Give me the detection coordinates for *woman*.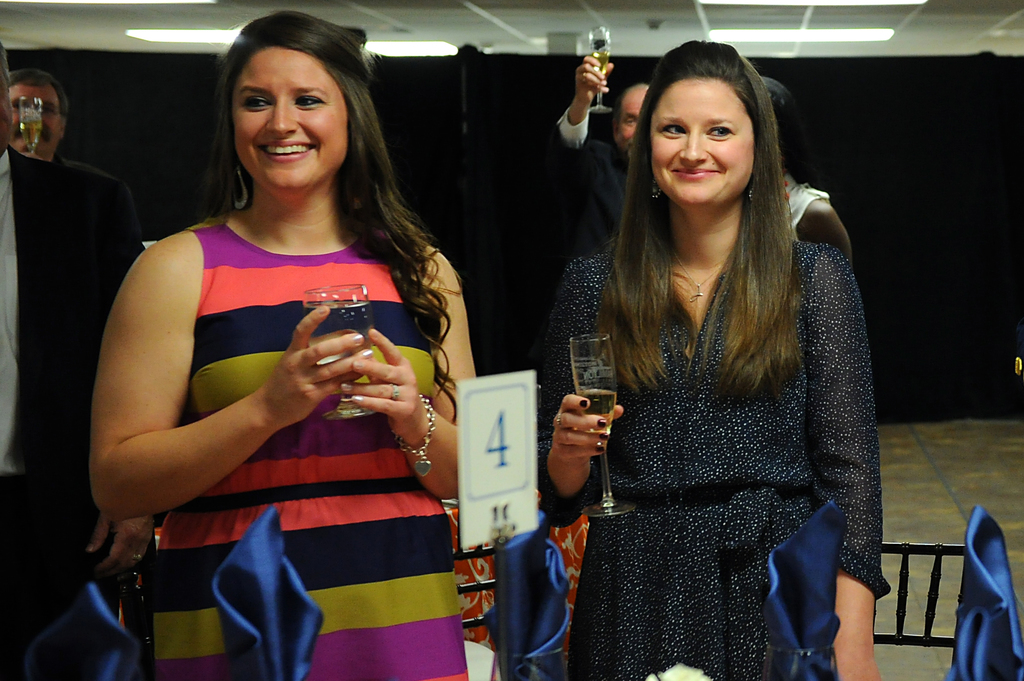
<box>86,6,483,680</box>.
